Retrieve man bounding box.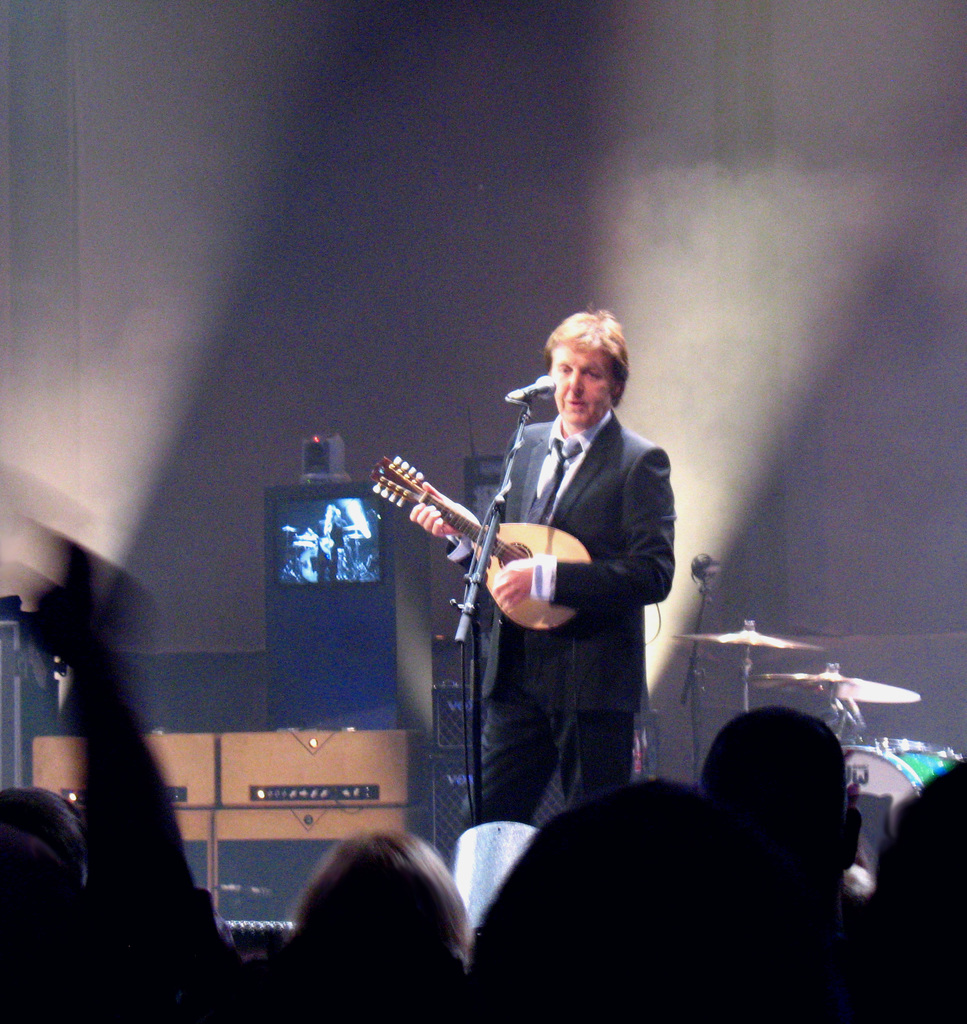
Bounding box: rect(406, 301, 672, 825).
